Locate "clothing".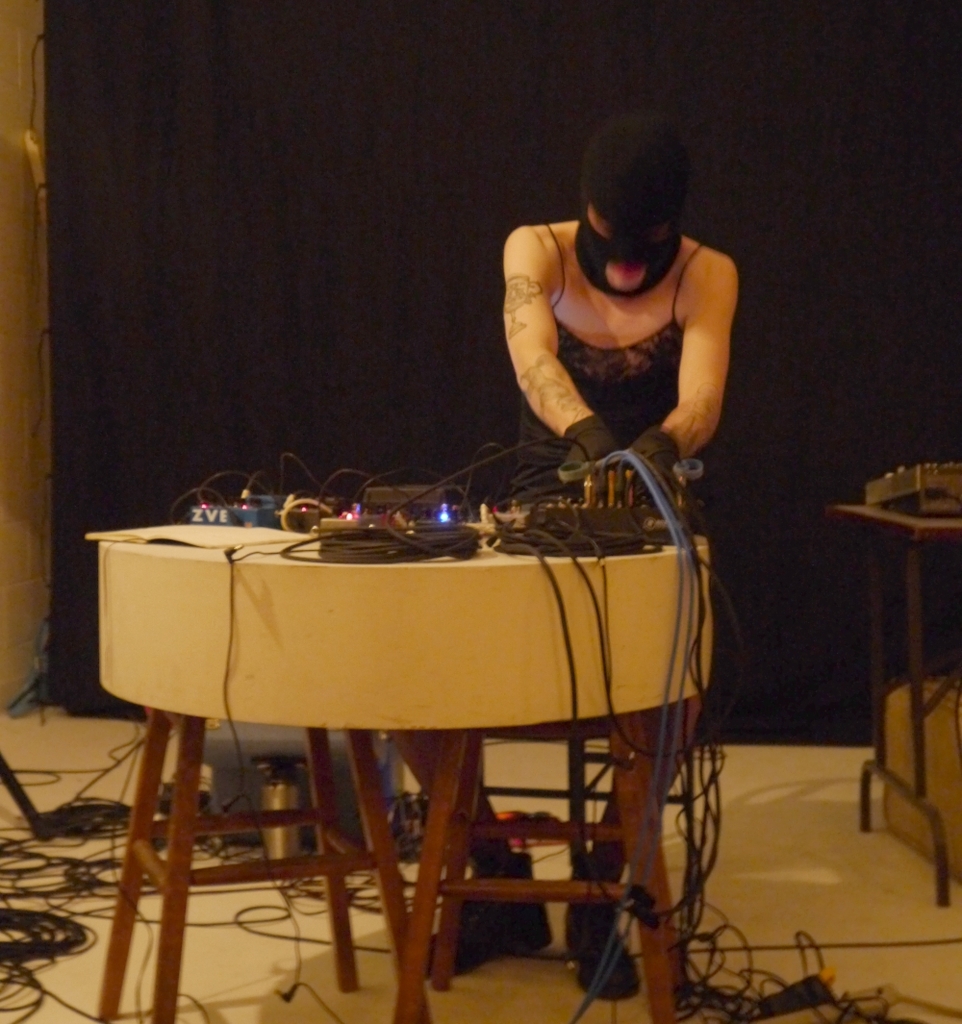
Bounding box: select_region(477, 170, 679, 493).
